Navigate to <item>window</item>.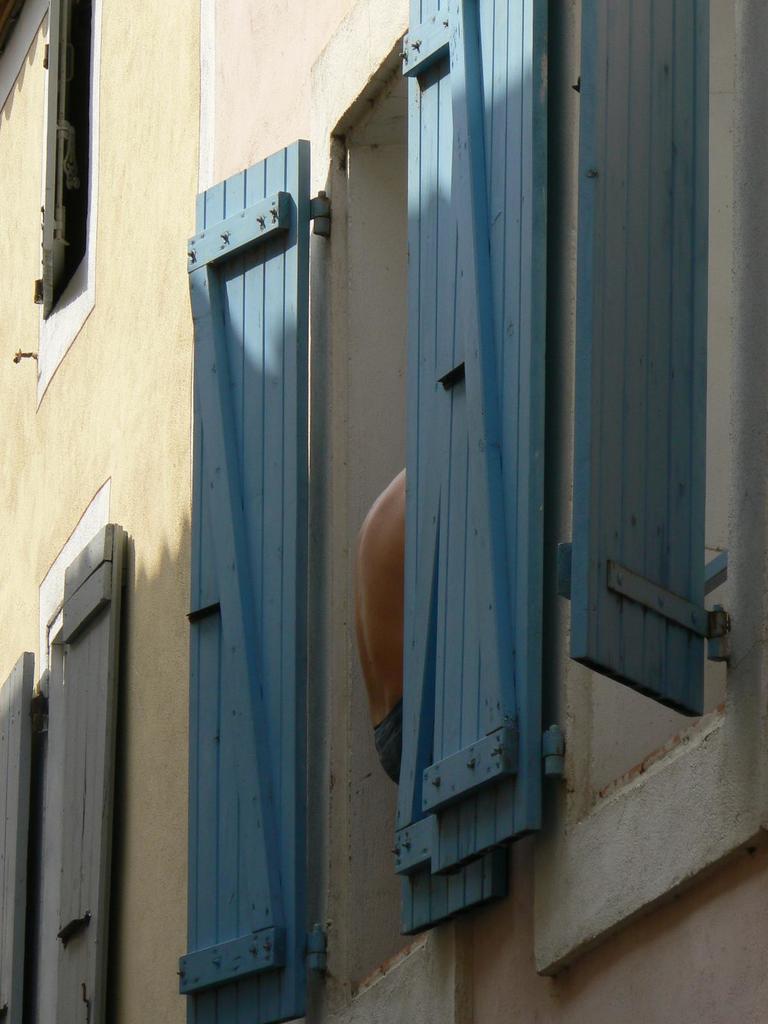
Navigation target: (left=35, top=0, right=103, bottom=317).
